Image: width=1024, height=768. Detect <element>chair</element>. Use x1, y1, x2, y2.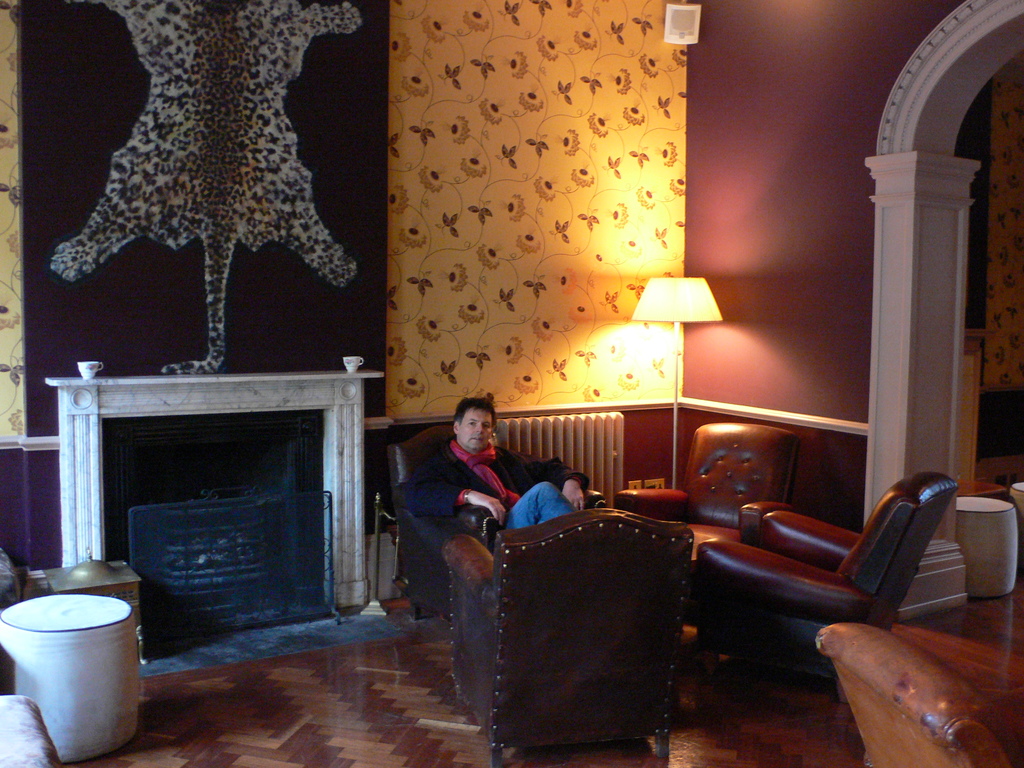
698, 465, 962, 712.
